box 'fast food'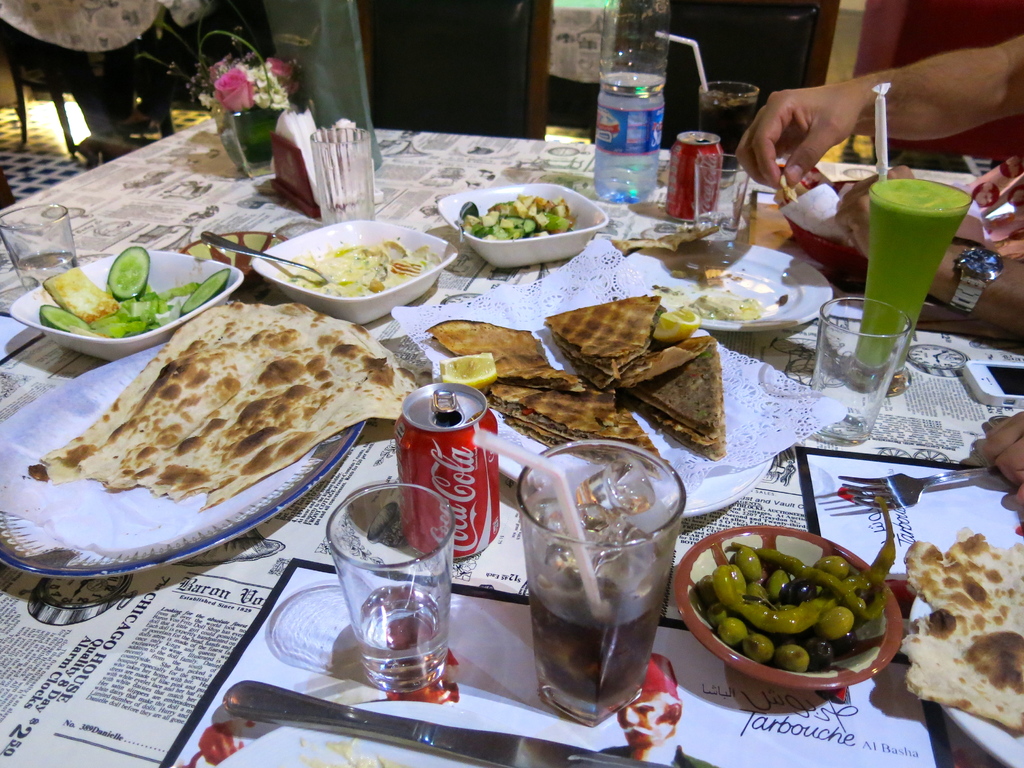
<box>426,330,573,403</box>
